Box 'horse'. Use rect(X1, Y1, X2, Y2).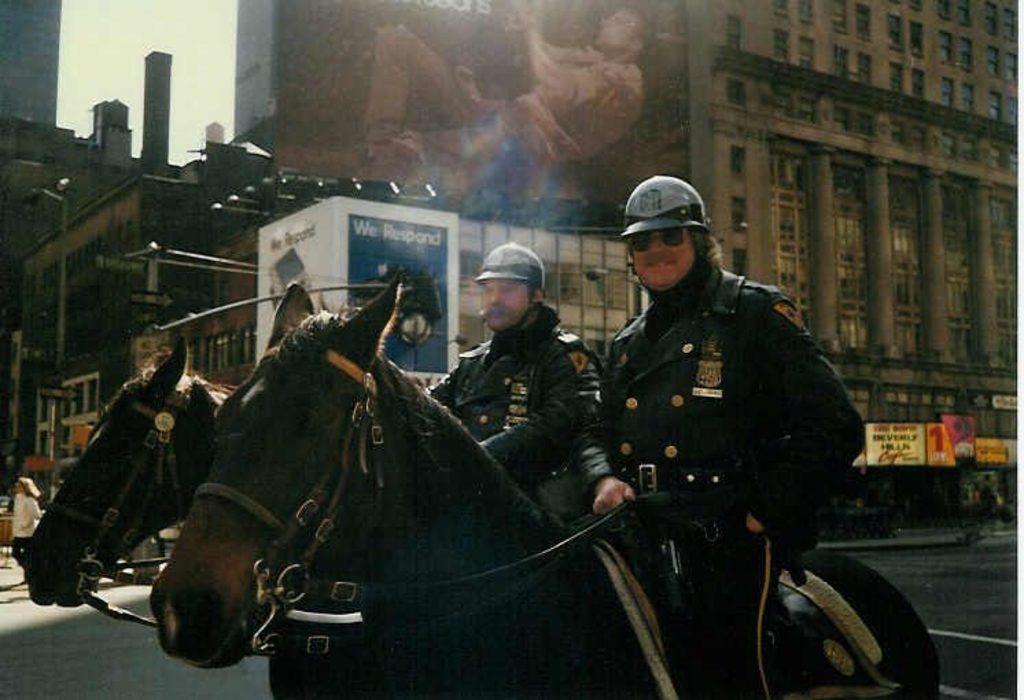
rect(144, 261, 943, 699).
